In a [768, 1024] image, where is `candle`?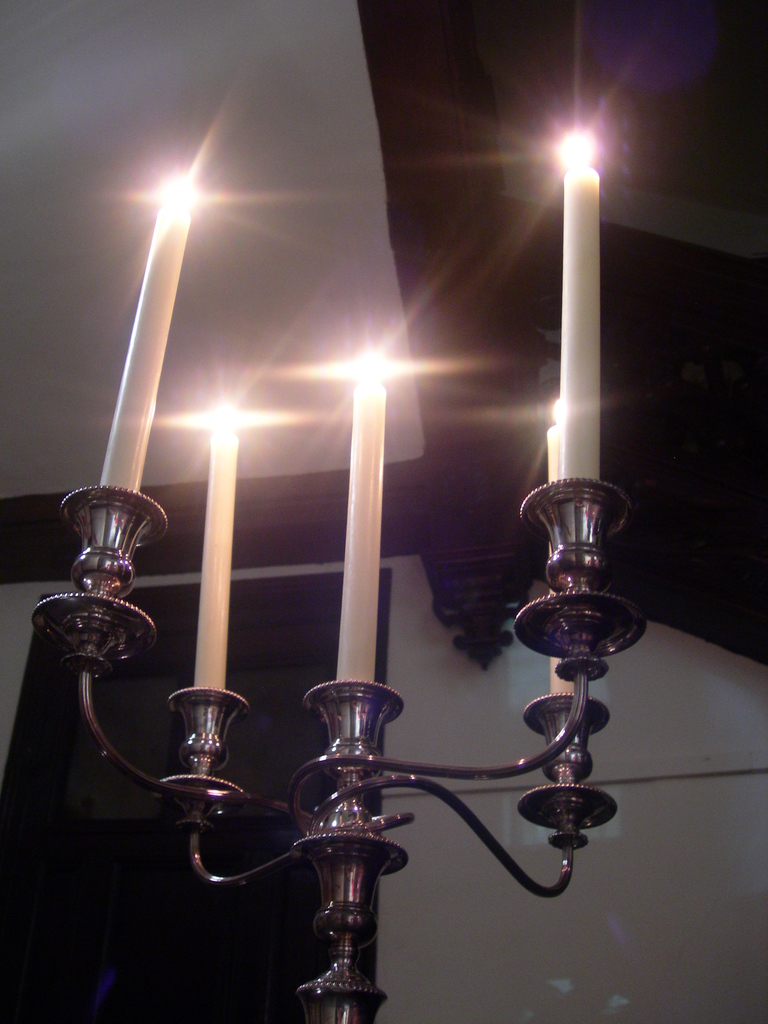
bbox=[332, 351, 389, 682].
